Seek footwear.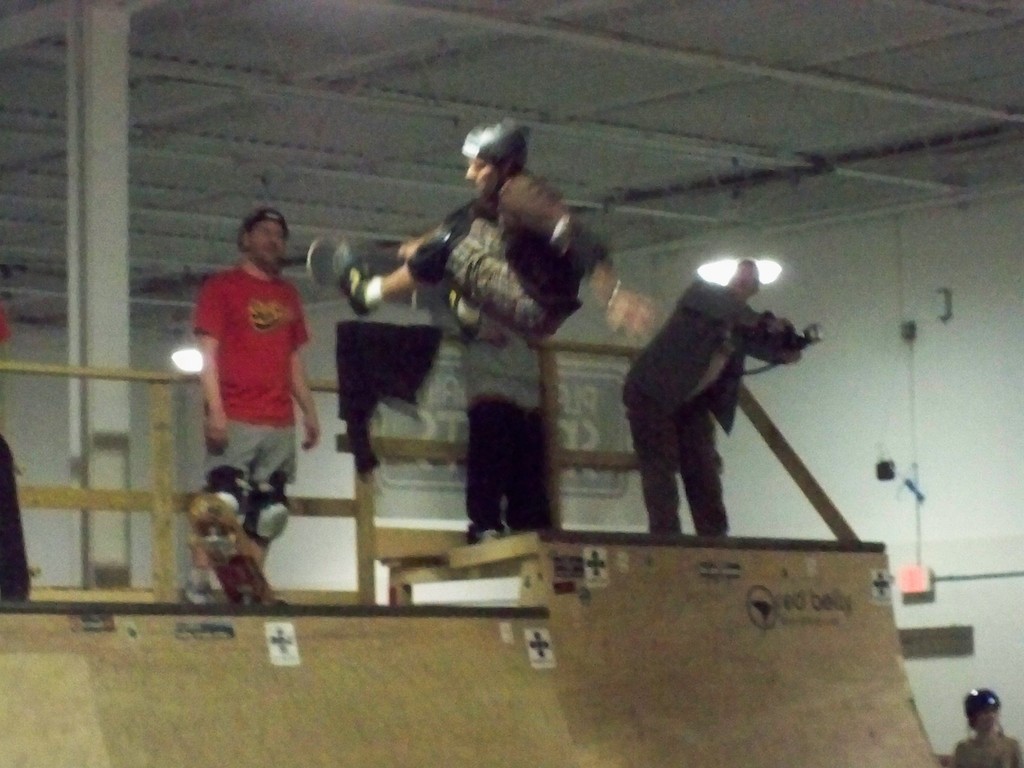
(x1=180, y1=582, x2=220, y2=608).
